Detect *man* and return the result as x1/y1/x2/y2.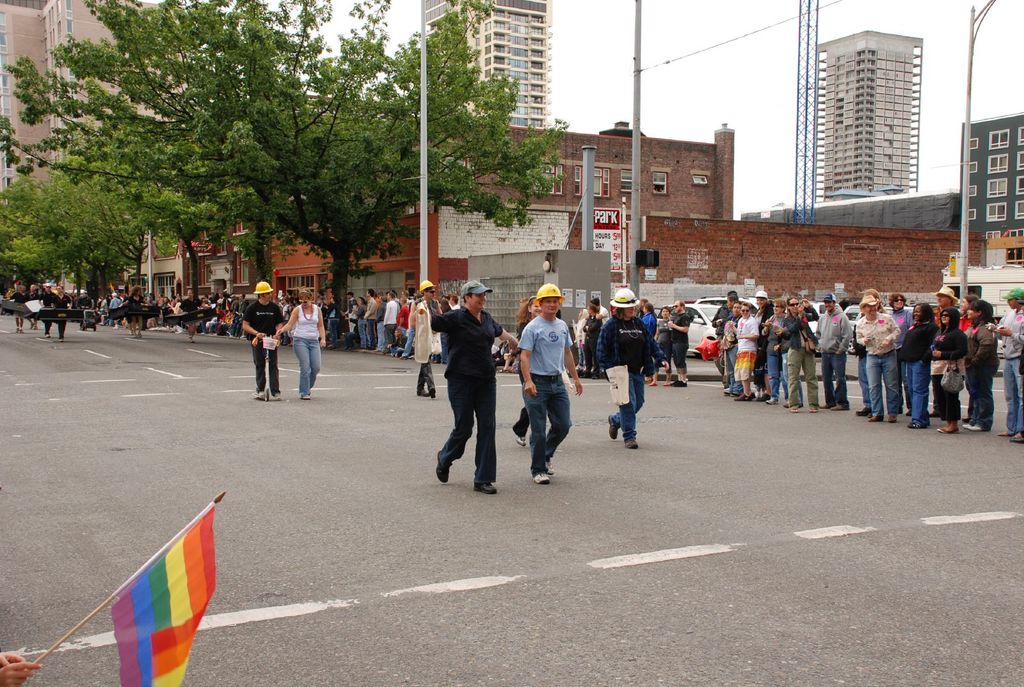
710/290/740/373.
